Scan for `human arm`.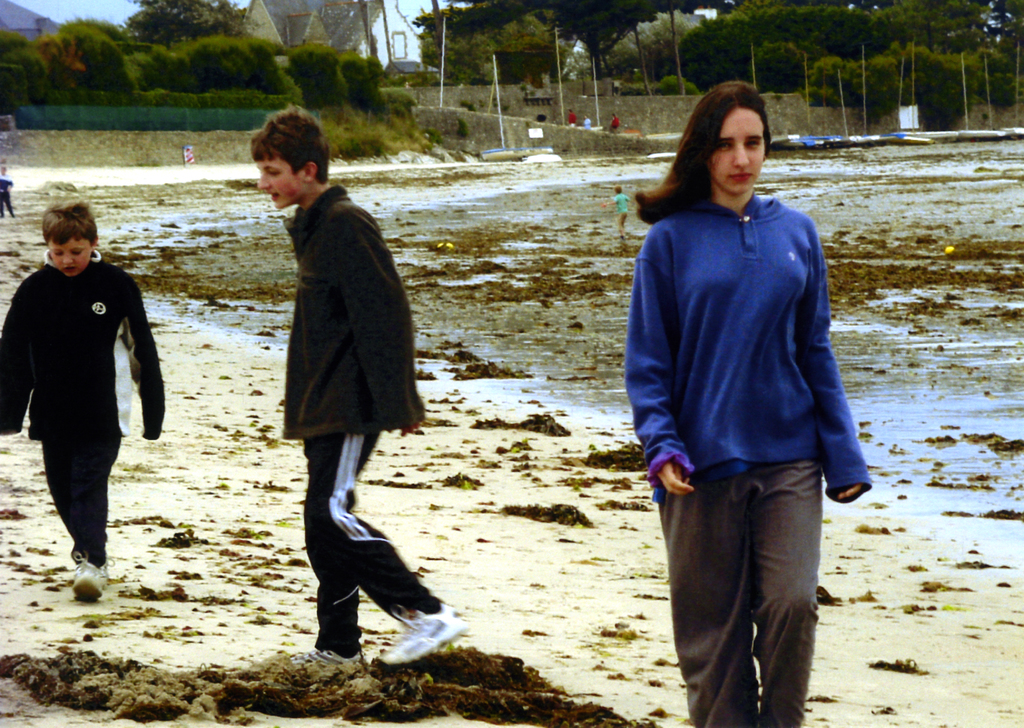
Scan result: [0, 300, 26, 433].
